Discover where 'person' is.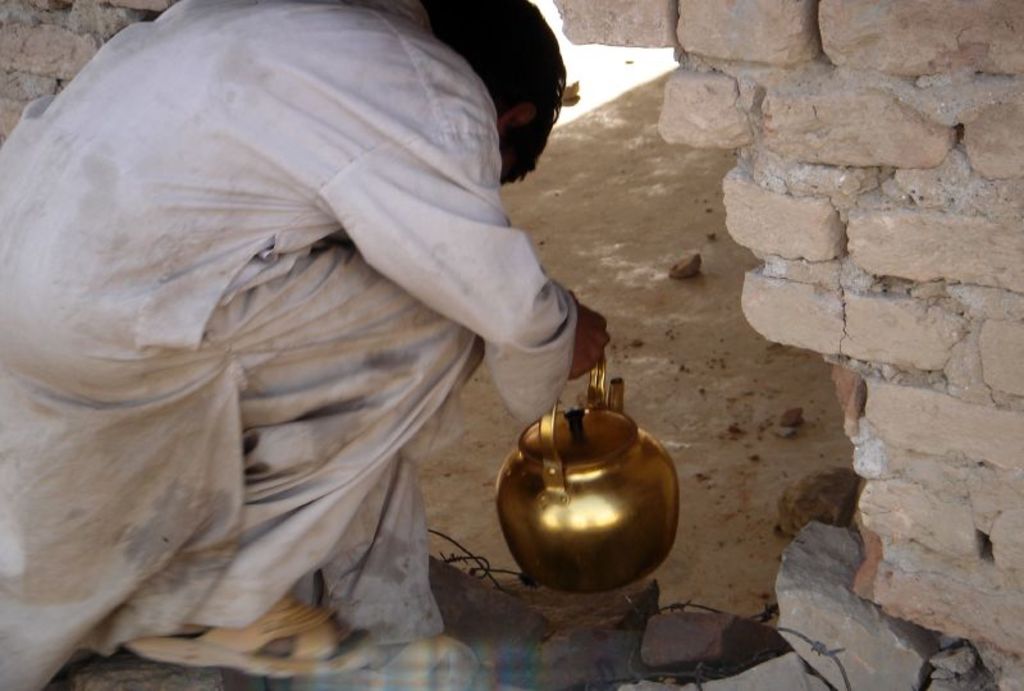
Discovered at rect(0, 0, 617, 676).
